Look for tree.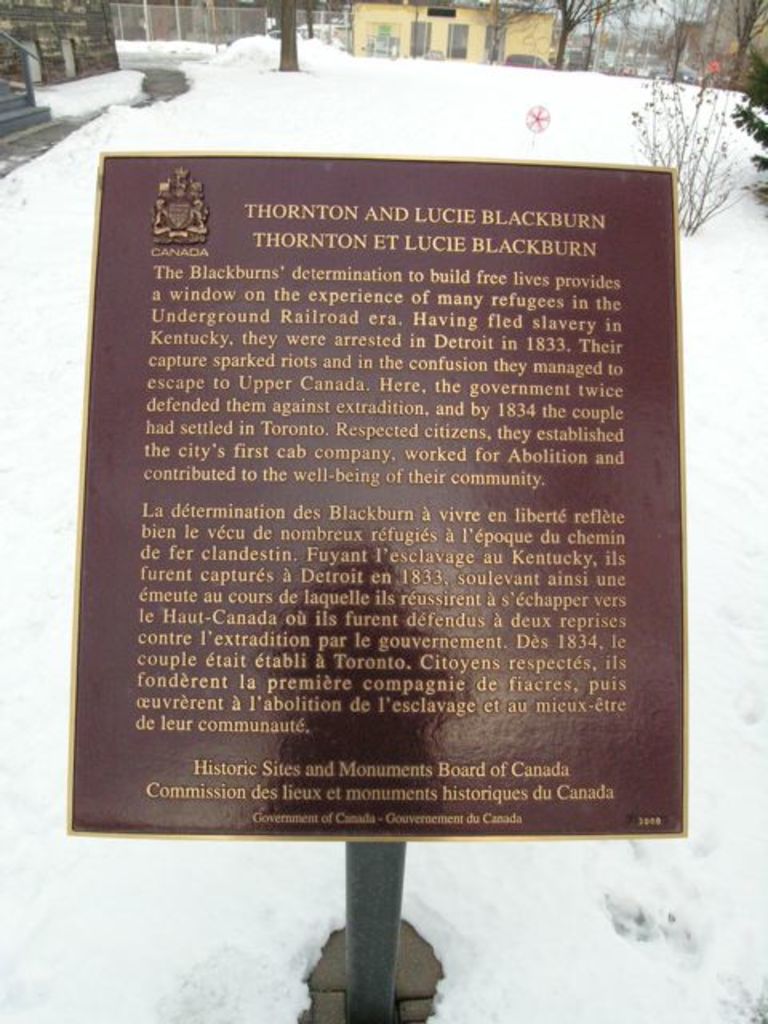
Found: rect(714, 0, 766, 98).
